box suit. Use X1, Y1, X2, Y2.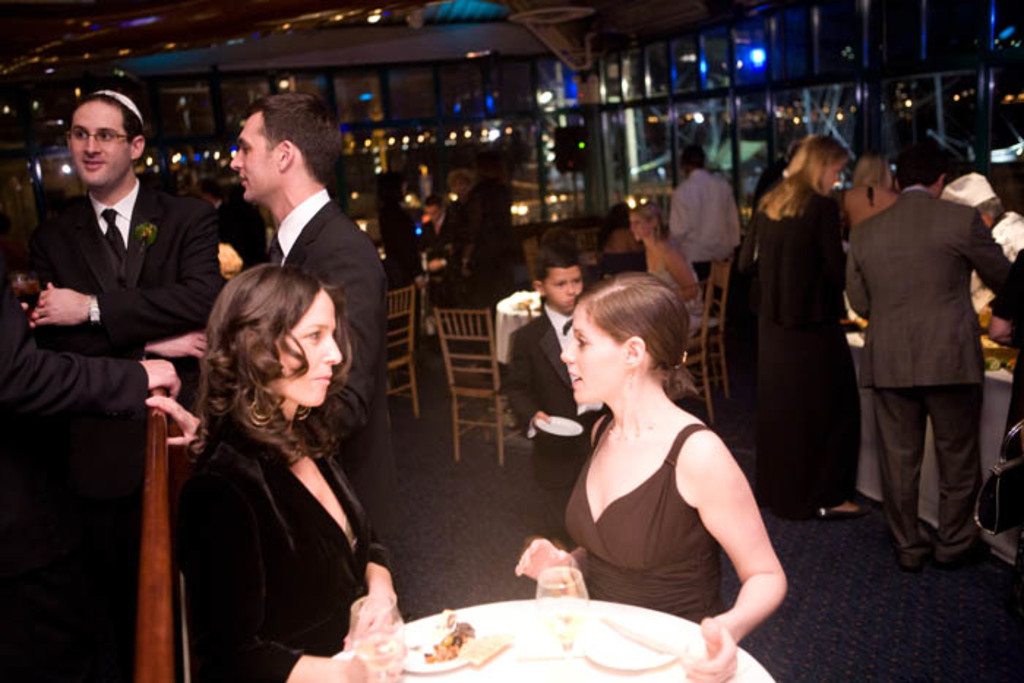
509, 312, 610, 544.
